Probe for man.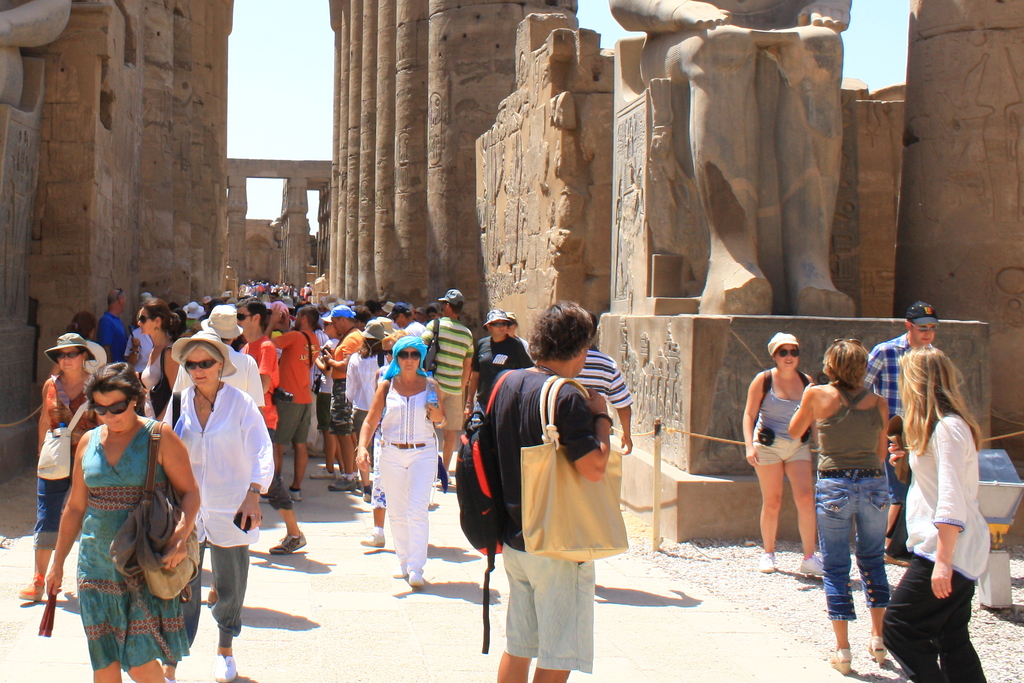
Probe result: 319:301:367:495.
